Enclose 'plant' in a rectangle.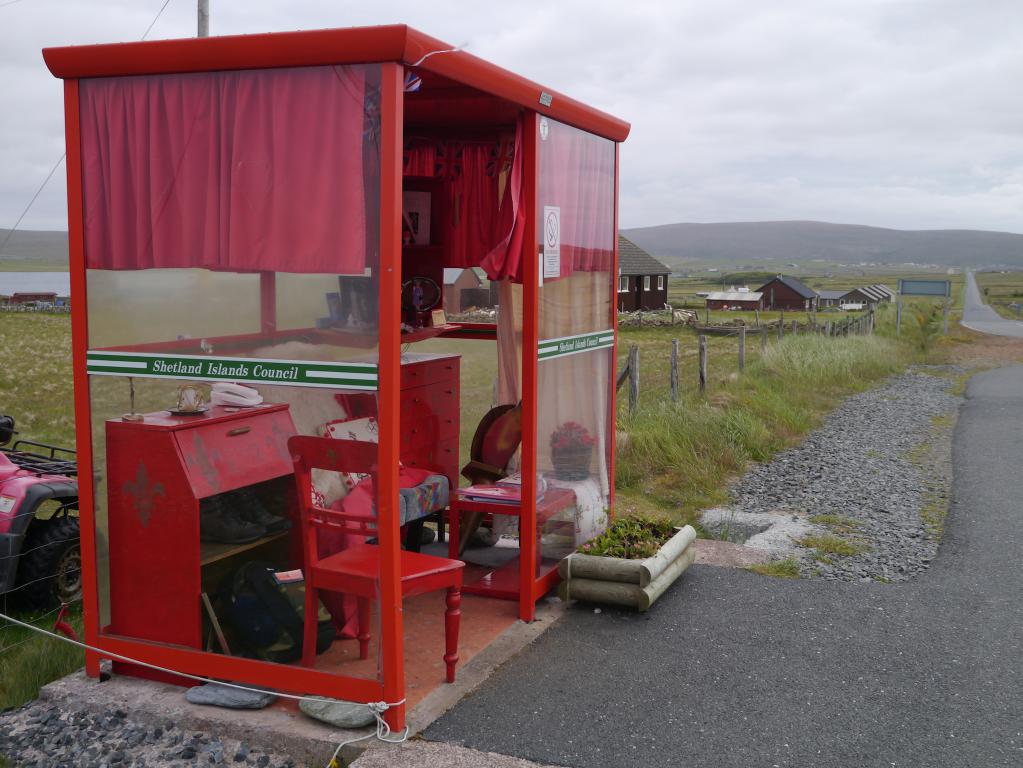
555:515:700:596.
